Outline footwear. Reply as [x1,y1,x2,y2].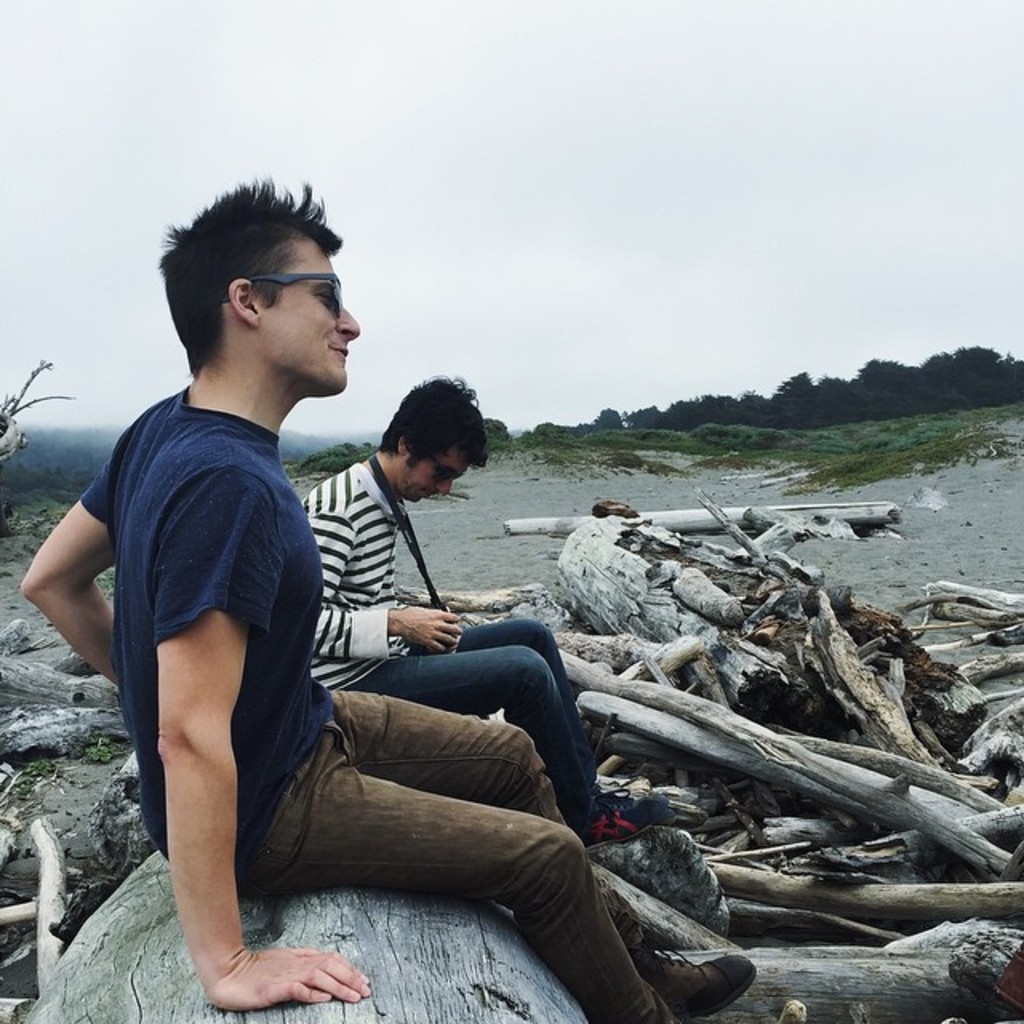
[571,784,666,851].
